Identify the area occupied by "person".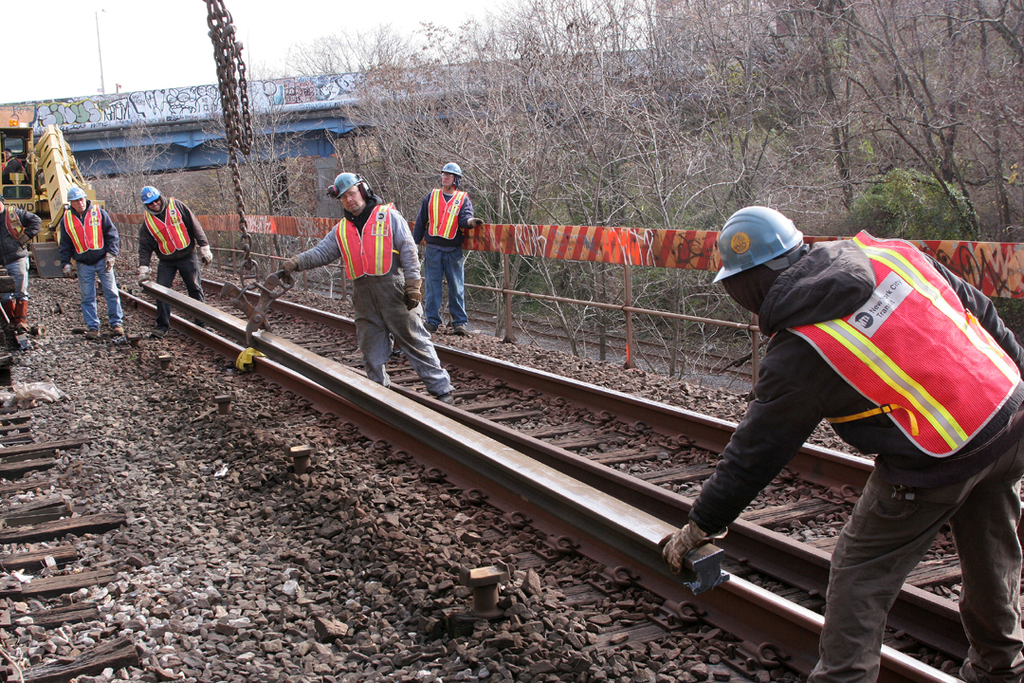
Area: [left=282, top=171, right=461, bottom=409].
